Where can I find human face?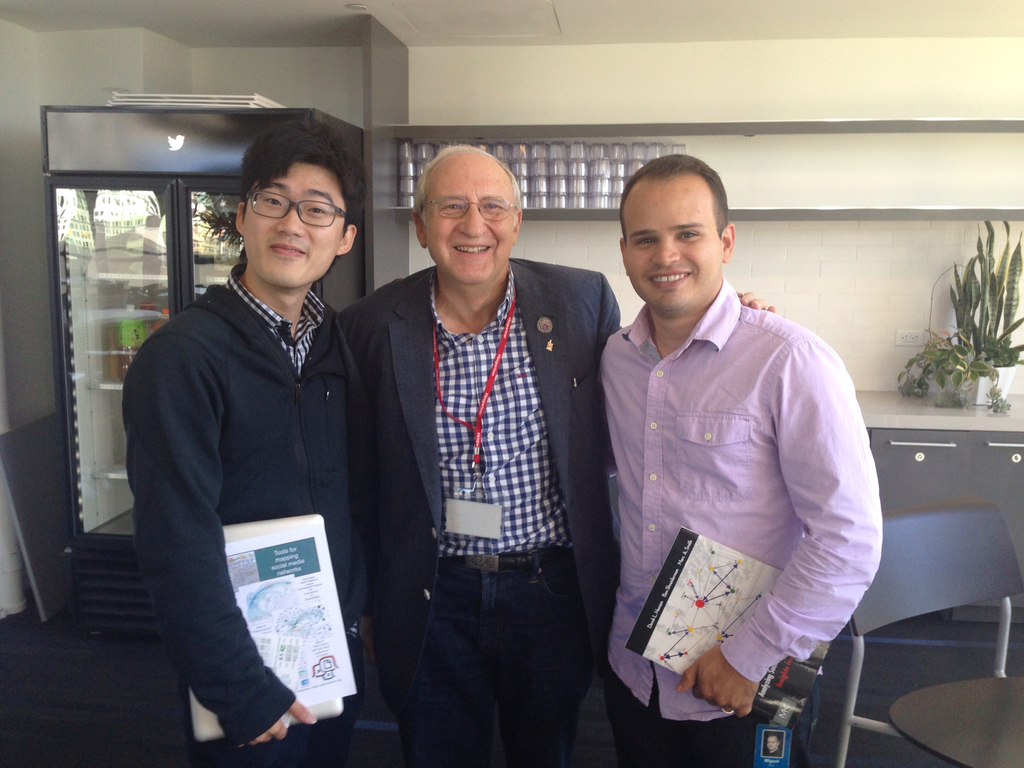
You can find it at pyautogui.locateOnScreen(419, 163, 516, 283).
